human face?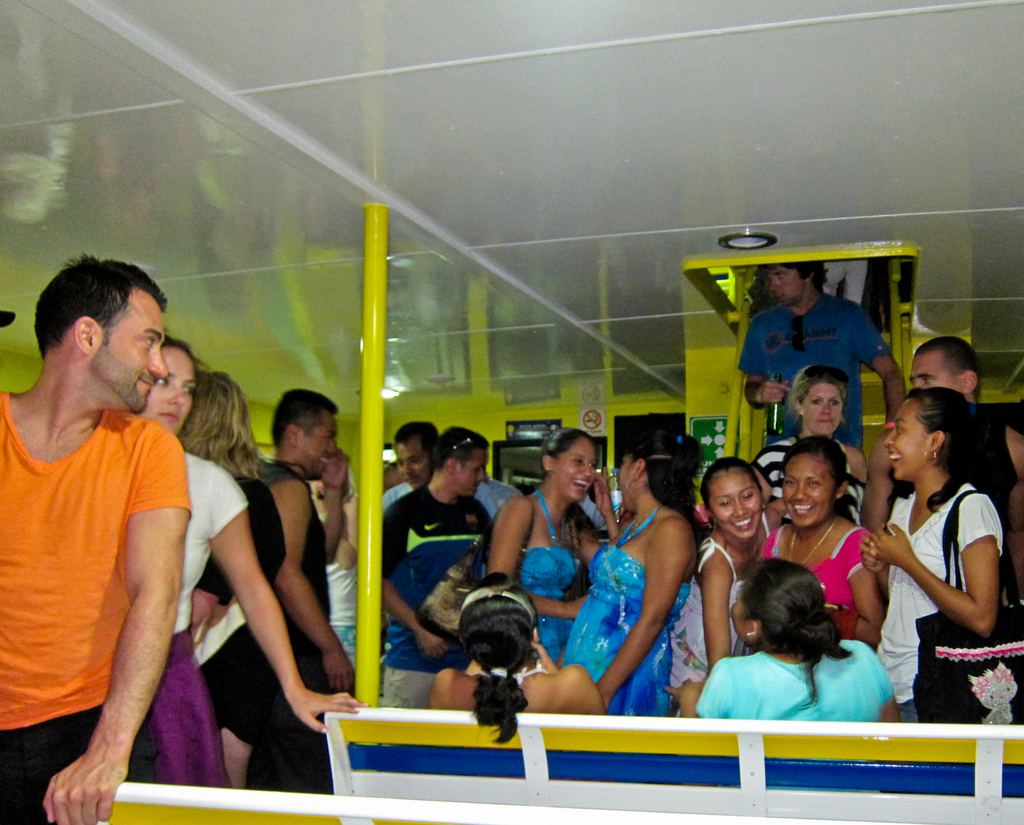
select_region(613, 454, 634, 517)
